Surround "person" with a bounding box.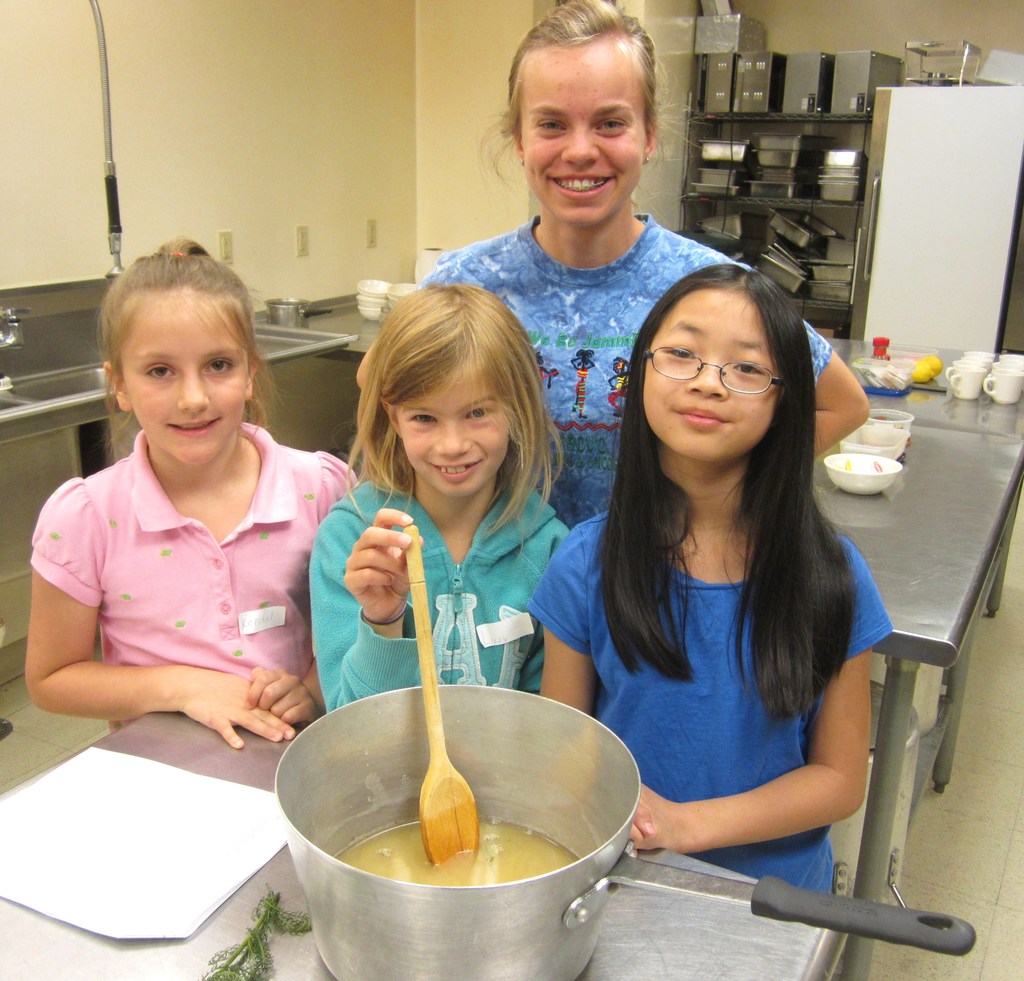
bbox=[412, 0, 870, 531].
